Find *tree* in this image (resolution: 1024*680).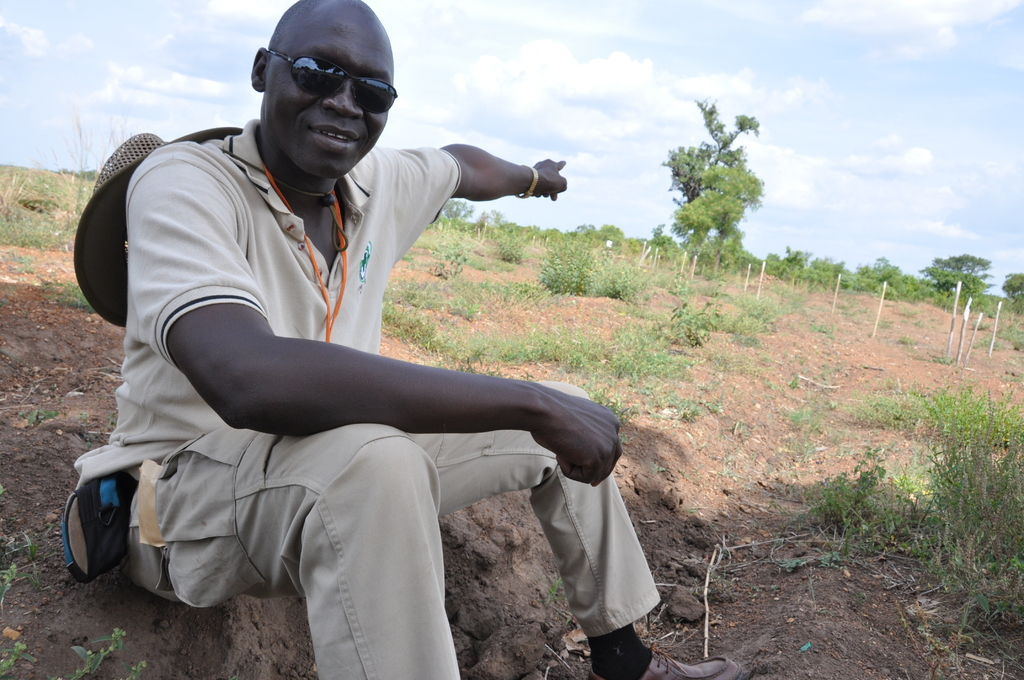
[844,255,918,318].
